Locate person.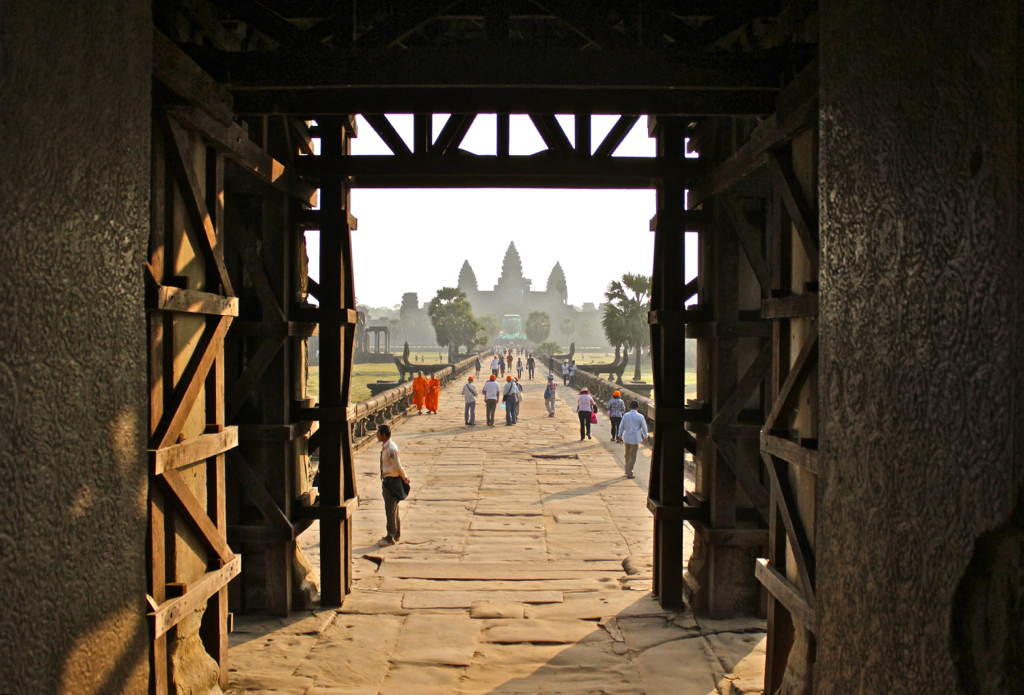
Bounding box: <bbox>479, 371, 501, 431</bbox>.
